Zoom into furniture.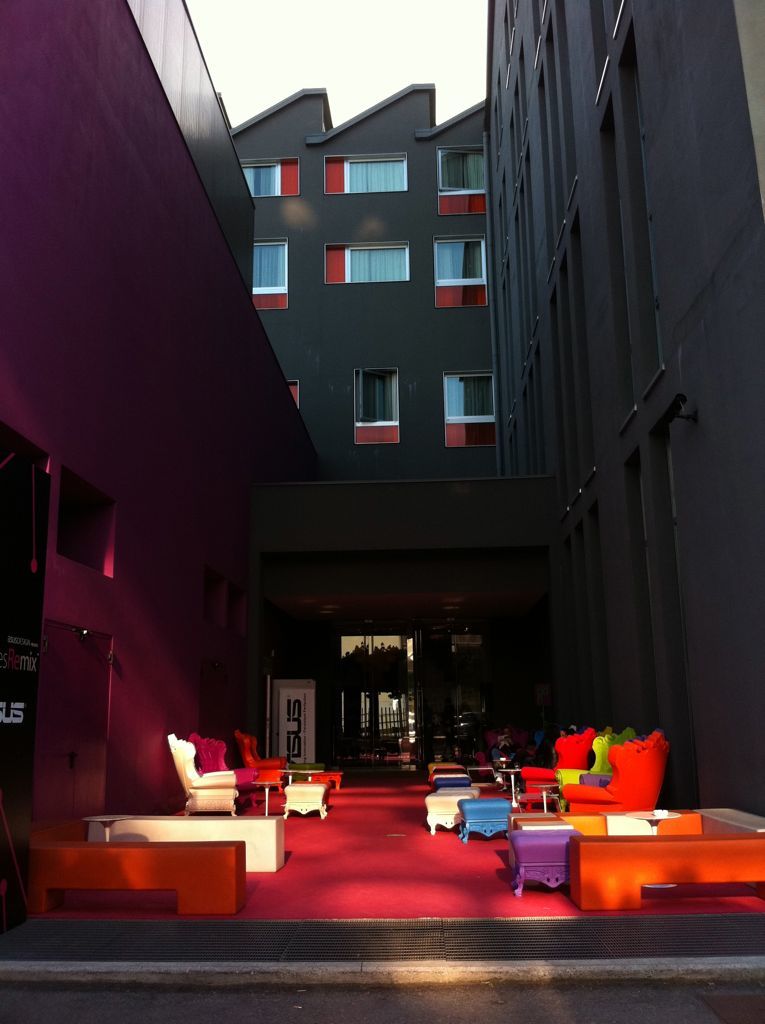
Zoom target: BBox(283, 787, 328, 817).
